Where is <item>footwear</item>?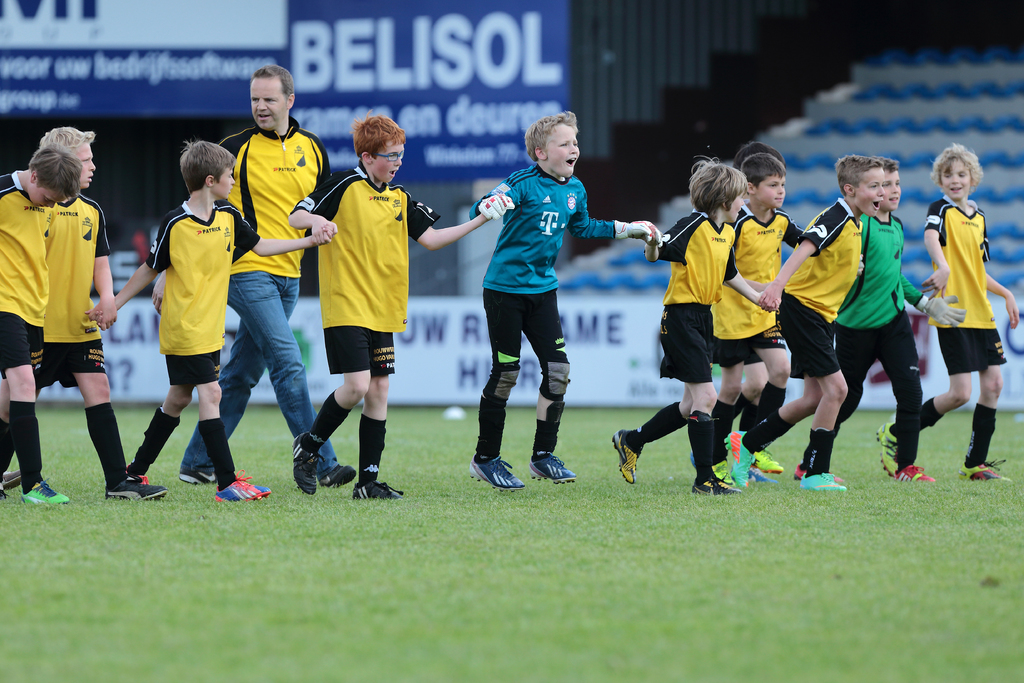
{"x1": 466, "y1": 452, "x2": 531, "y2": 495}.
